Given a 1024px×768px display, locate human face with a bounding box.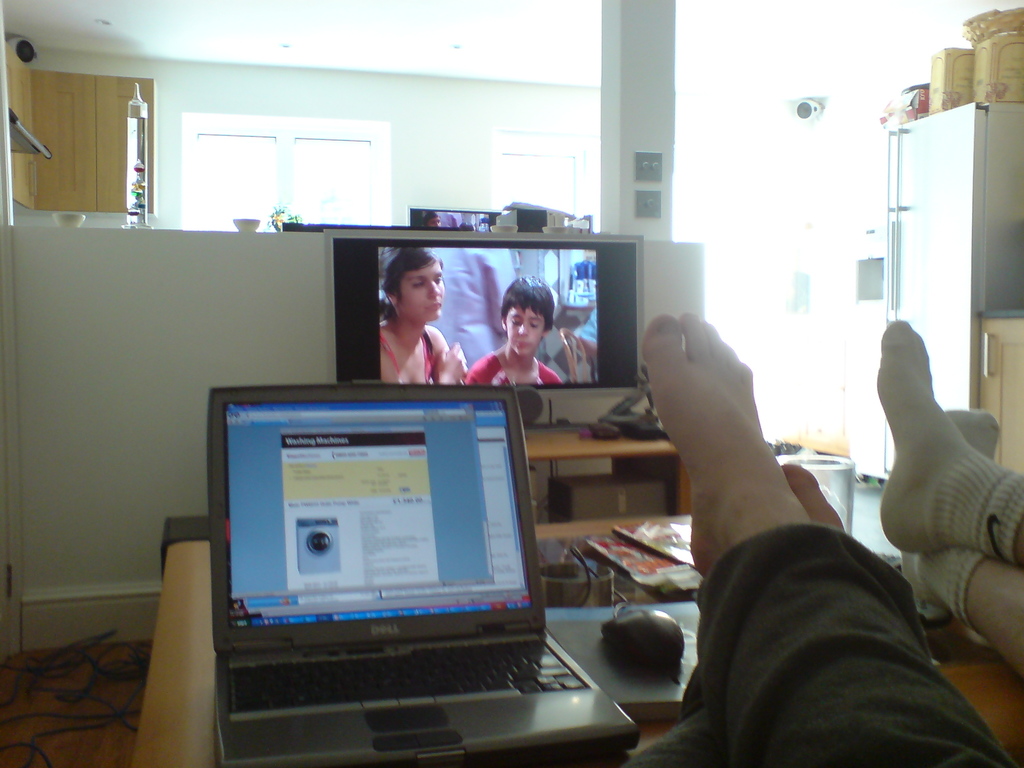
Located: BBox(508, 305, 543, 356).
